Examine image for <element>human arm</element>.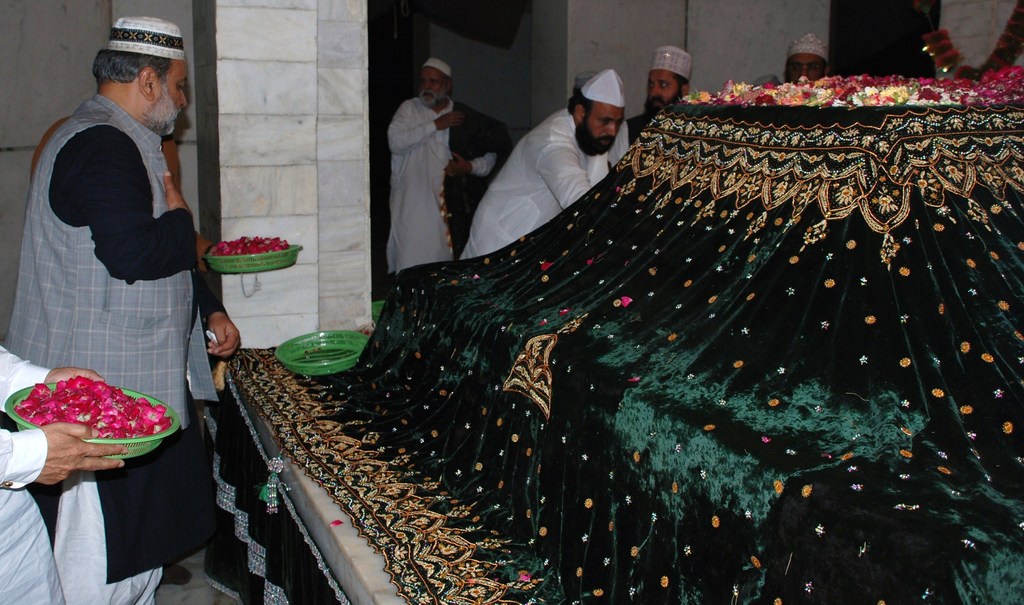
Examination result: {"left": 83, "top": 133, "right": 196, "bottom": 286}.
